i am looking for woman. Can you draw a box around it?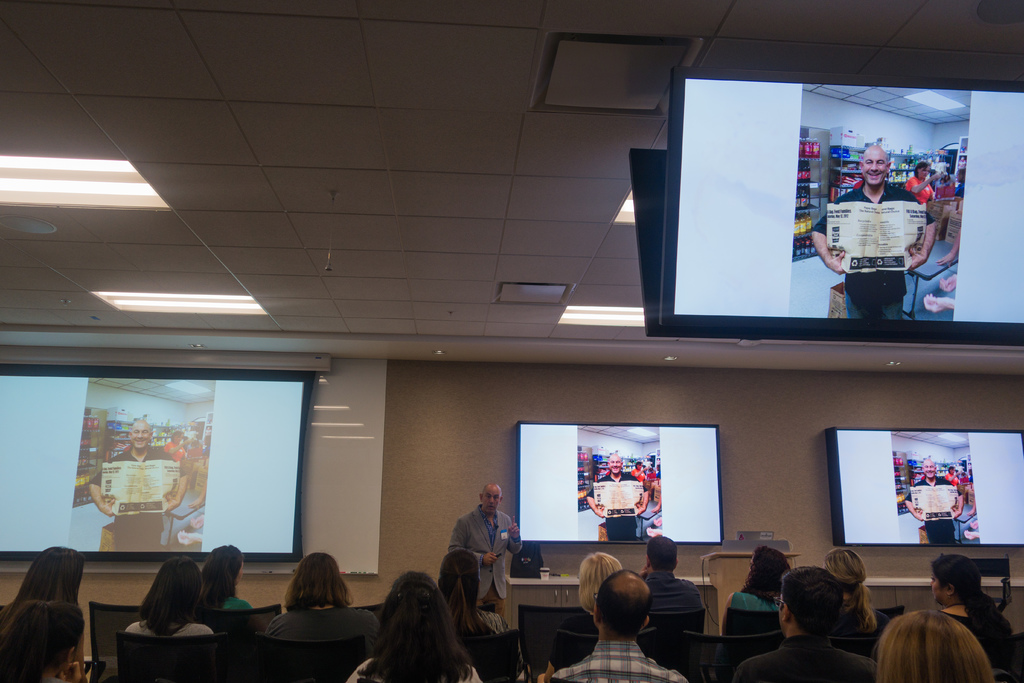
Sure, the bounding box is l=200, t=543, r=264, b=619.
